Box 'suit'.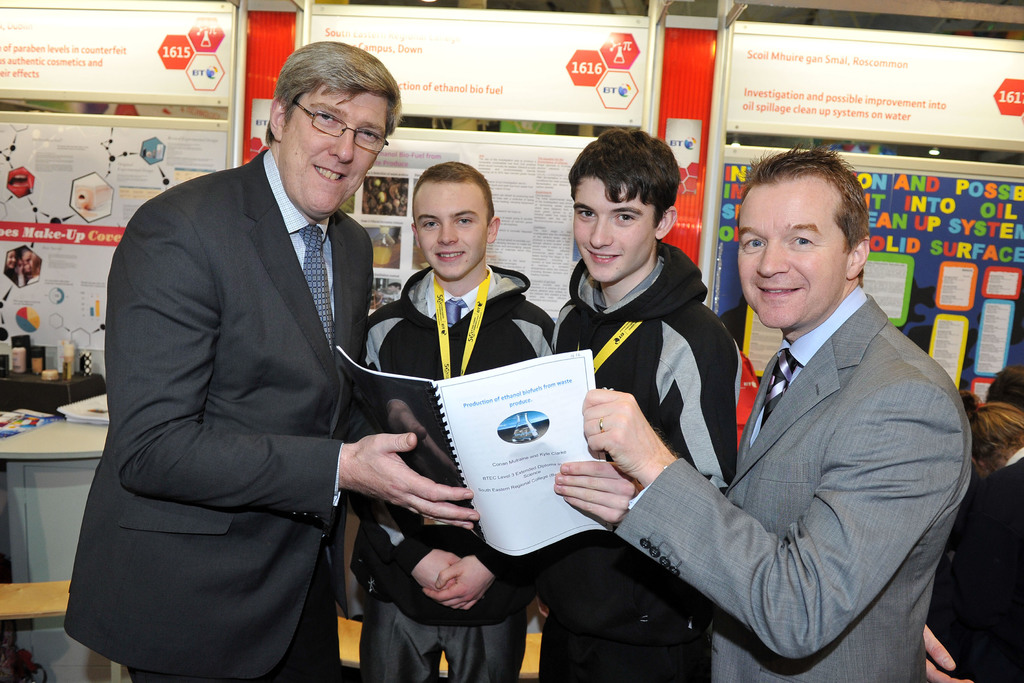
bbox(60, 147, 378, 682).
